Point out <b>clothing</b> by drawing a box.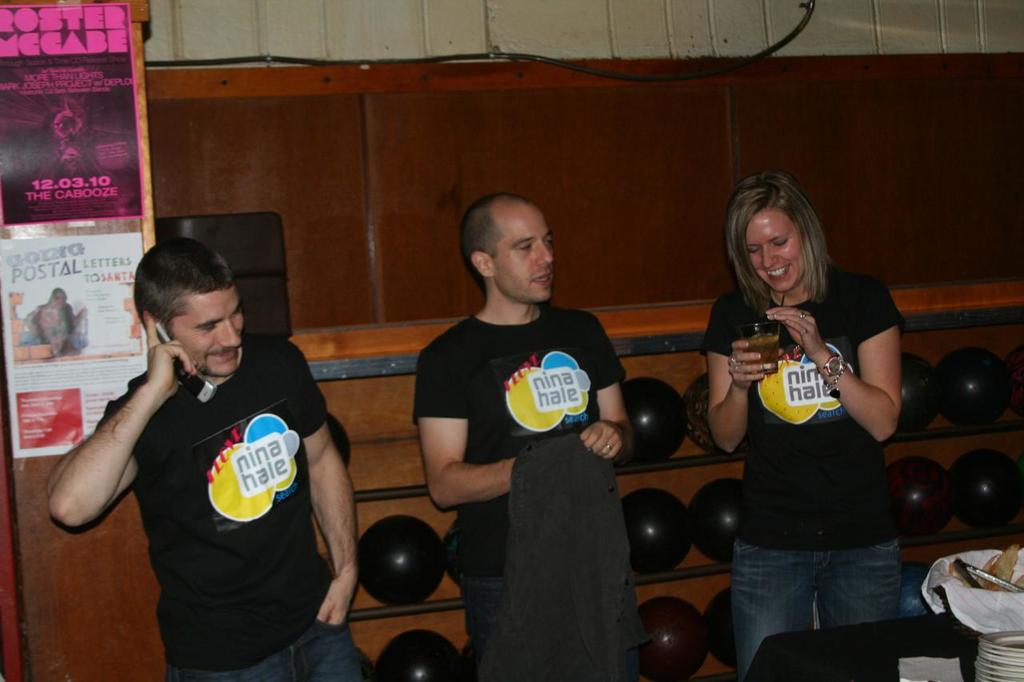
[x1=96, y1=335, x2=364, y2=680].
